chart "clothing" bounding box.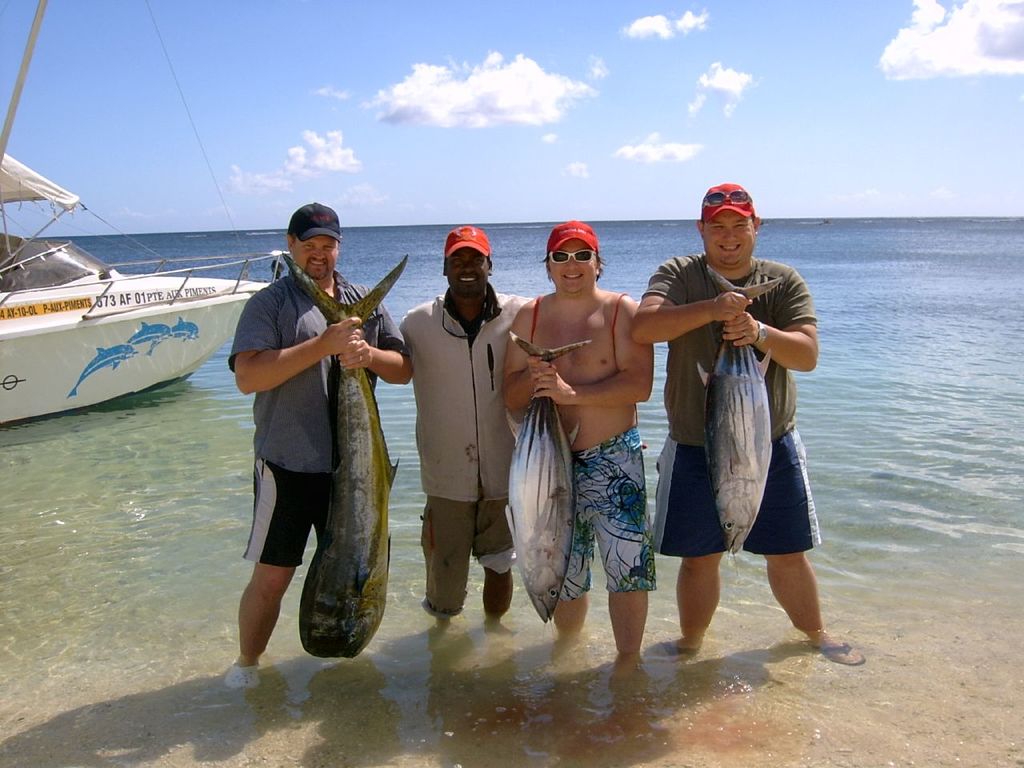
Charted: 560,426,656,600.
